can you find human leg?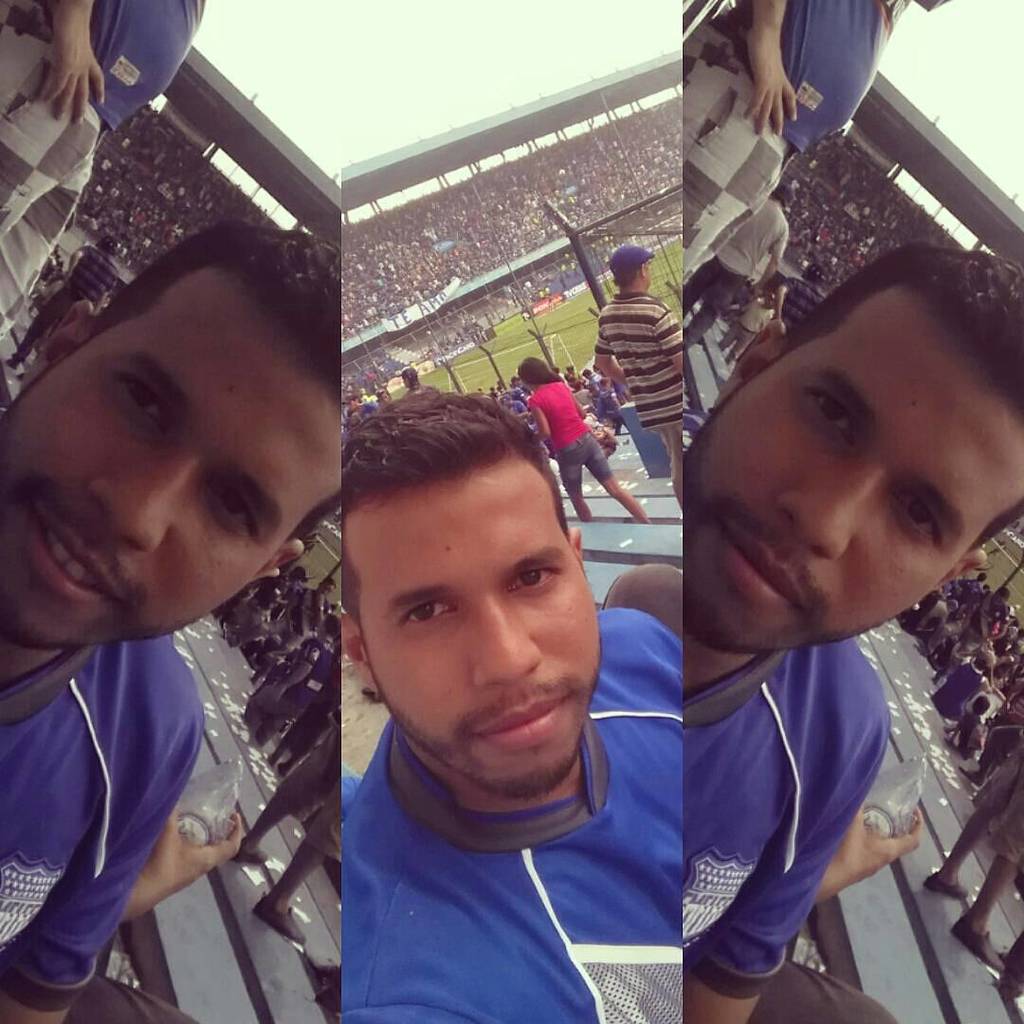
Yes, bounding box: bbox=[920, 806, 979, 900].
